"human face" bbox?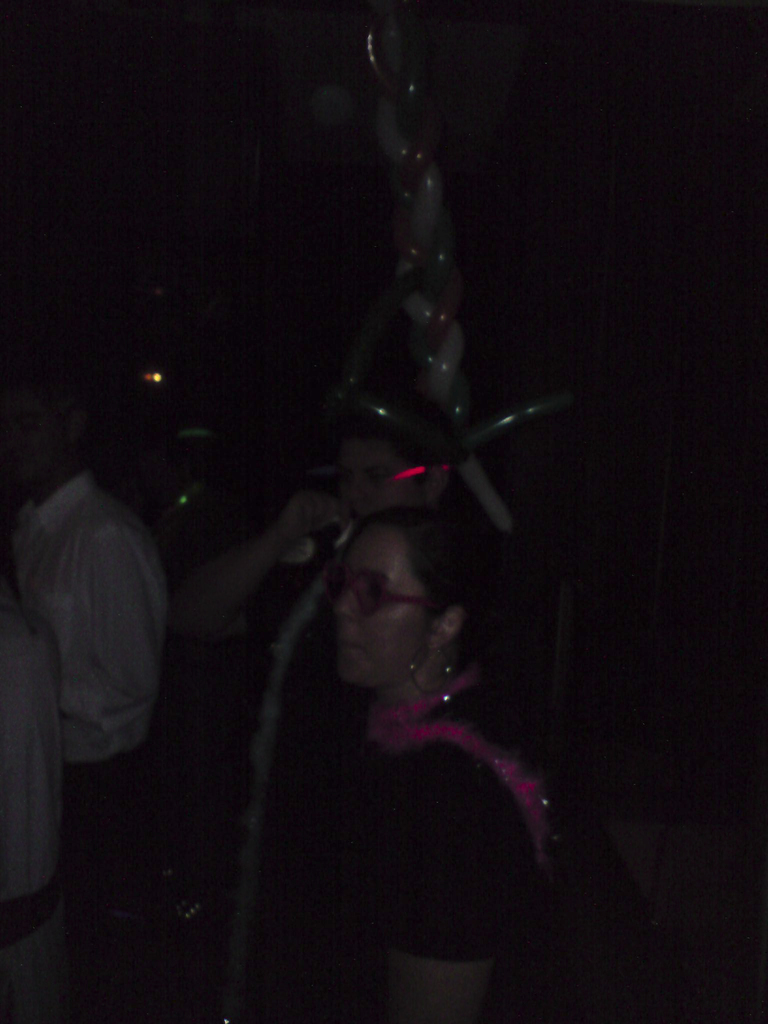
<region>332, 519, 435, 694</region>
